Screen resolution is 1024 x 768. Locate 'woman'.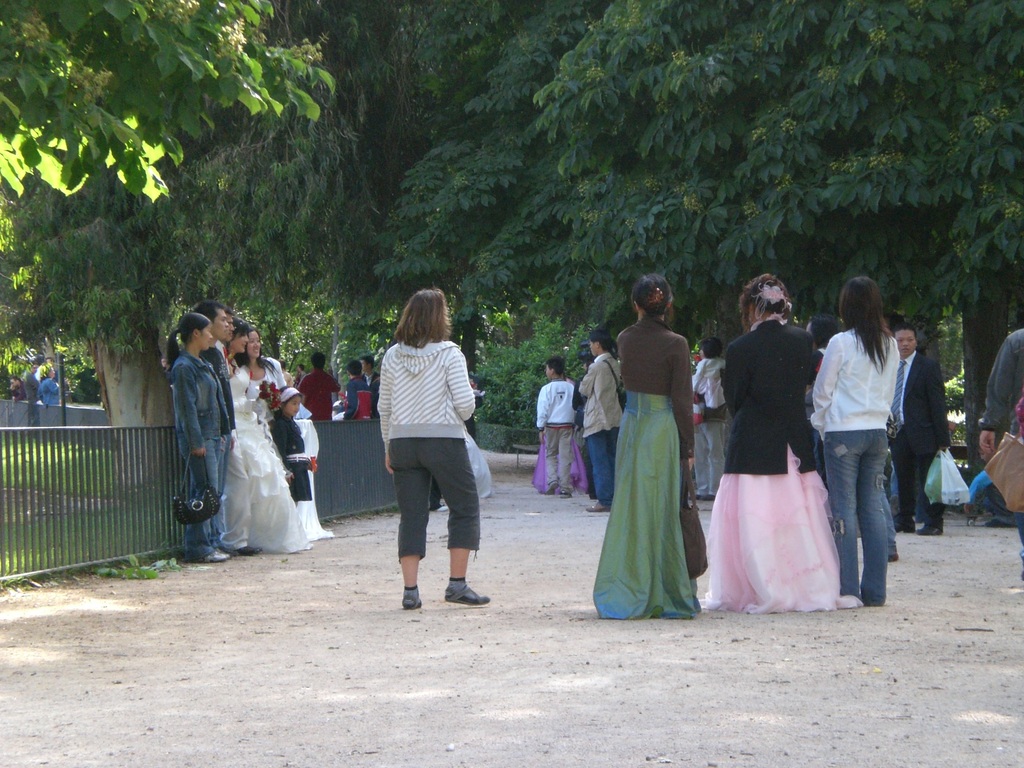
[712,284,844,623].
